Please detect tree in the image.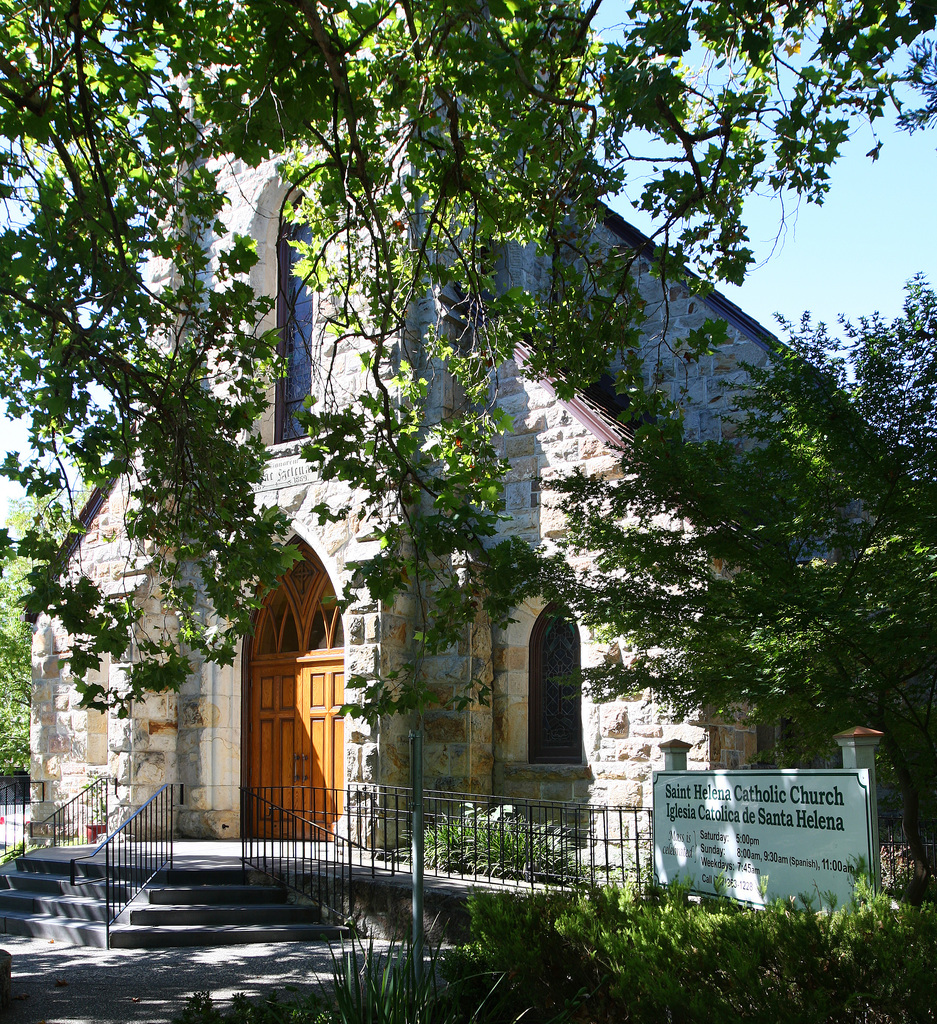
box=[0, 0, 936, 726].
